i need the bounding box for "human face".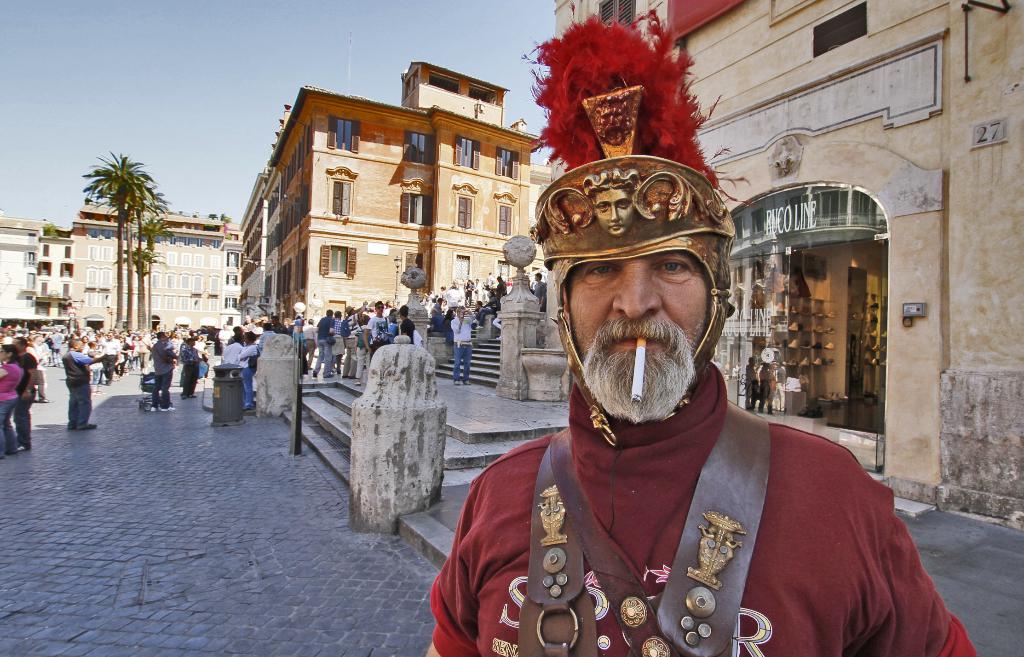
Here it is: box=[535, 272, 540, 281].
